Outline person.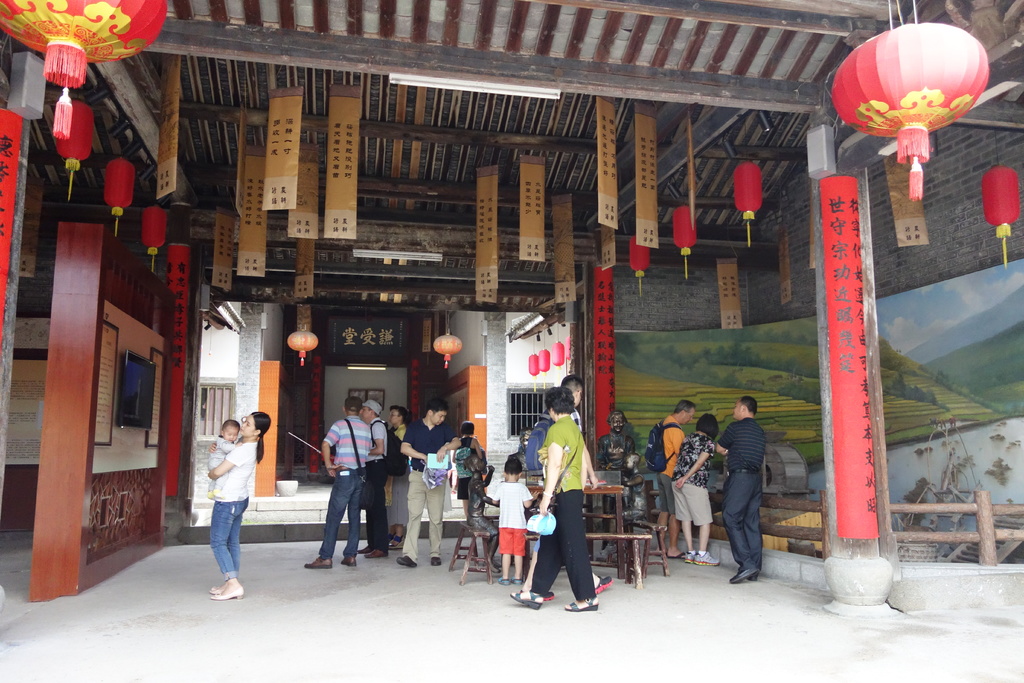
Outline: bbox=(361, 395, 391, 554).
